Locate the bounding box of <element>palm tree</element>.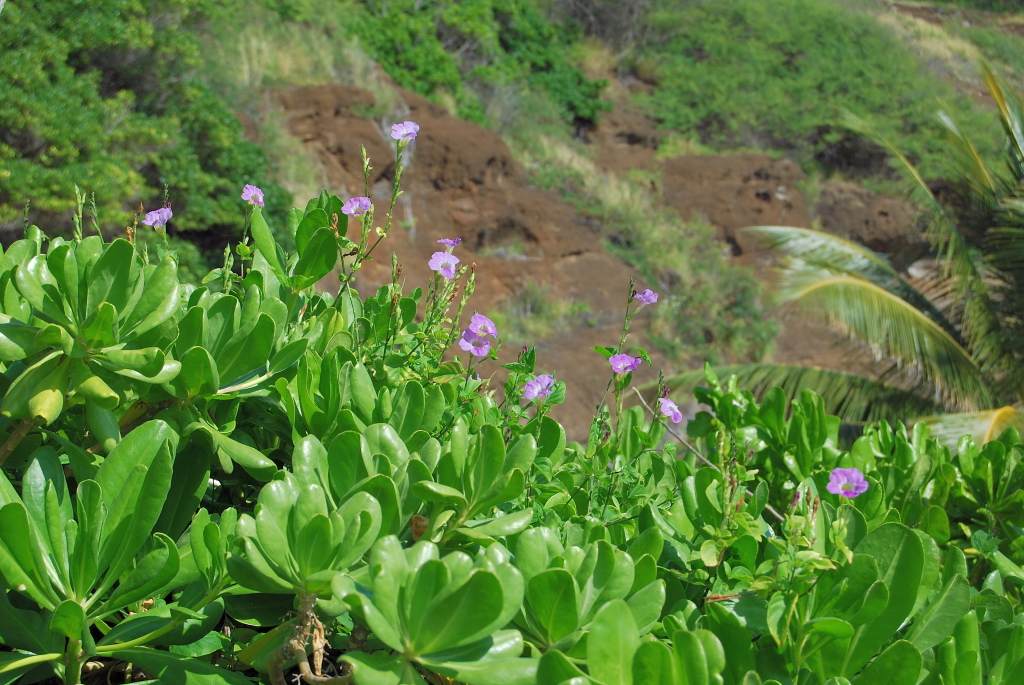
Bounding box: select_region(617, 57, 1023, 462).
